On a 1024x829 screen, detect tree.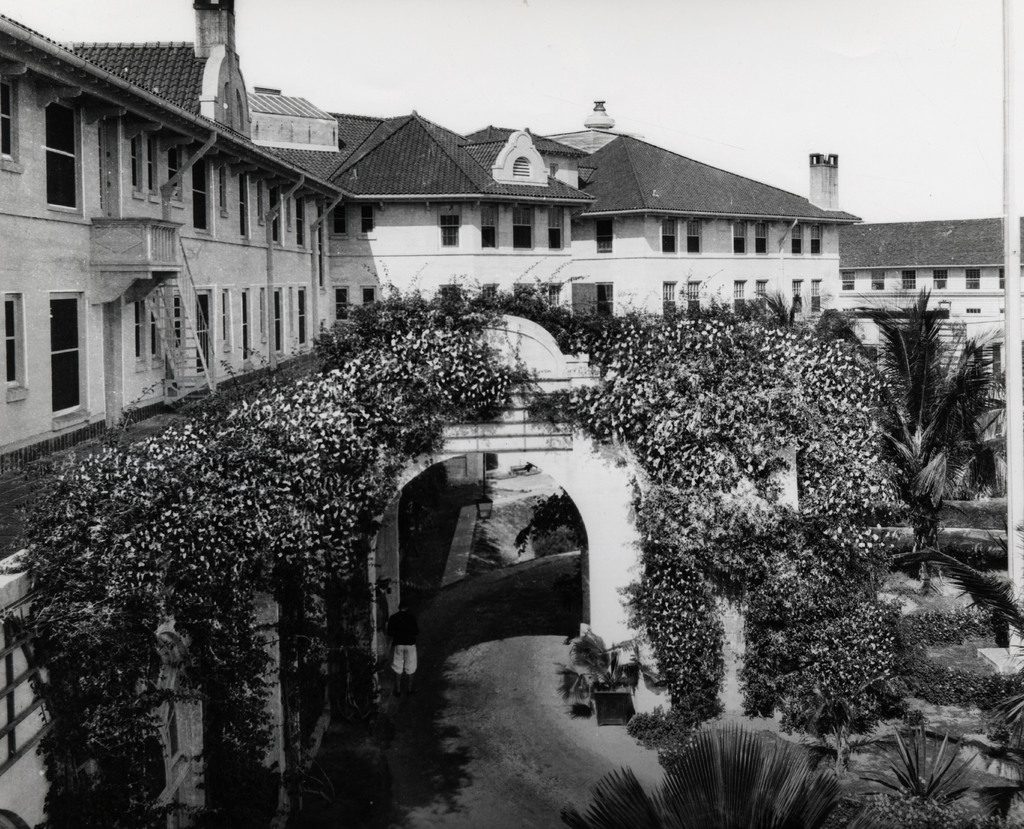
x1=841, y1=289, x2=1002, y2=586.
